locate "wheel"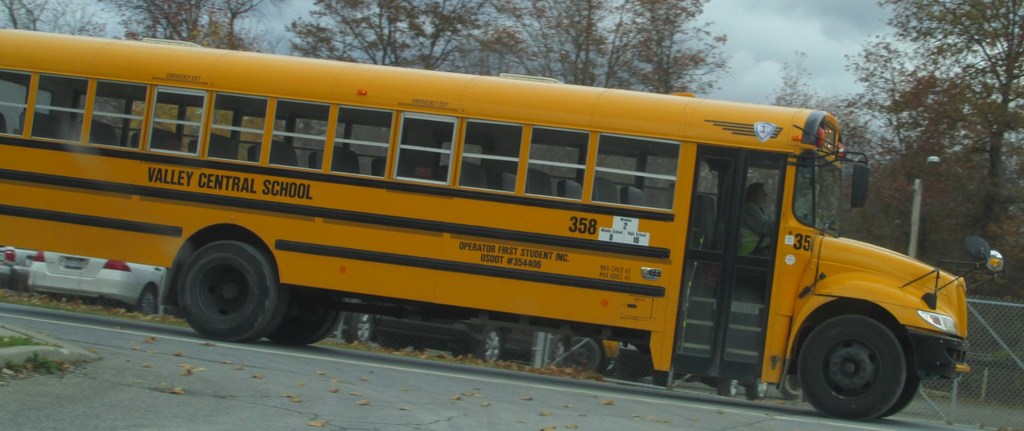
[x1=602, y1=361, x2=618, y2=378]
